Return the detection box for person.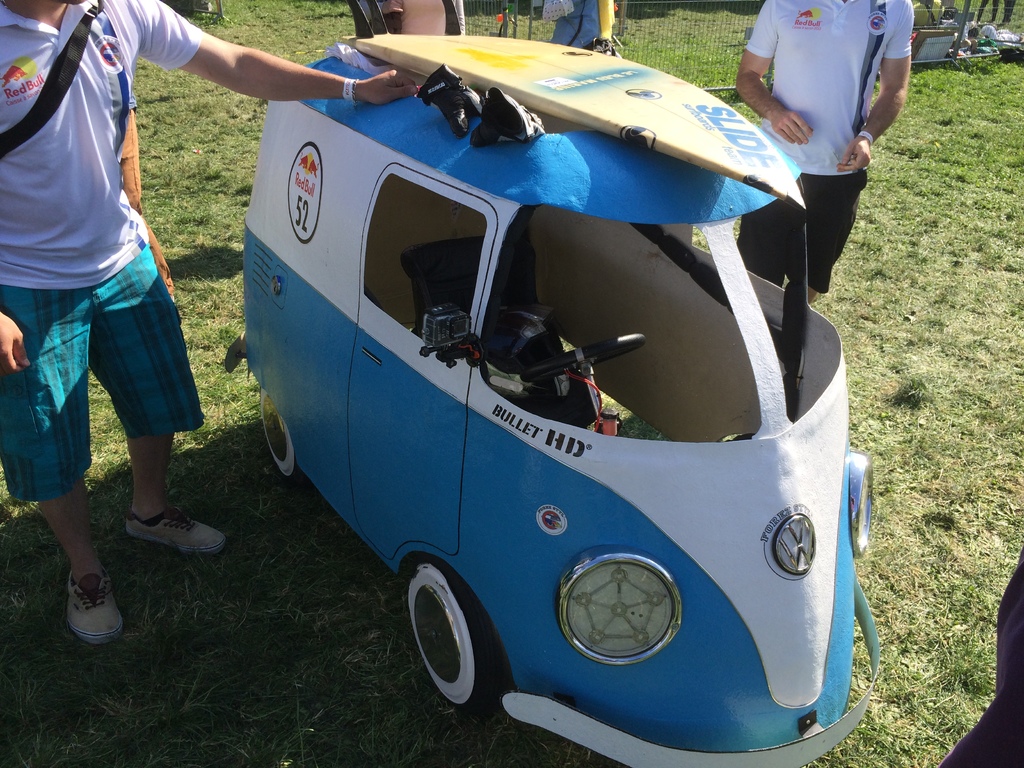
x1=938 y1=545 x2=1023 y2=767.
